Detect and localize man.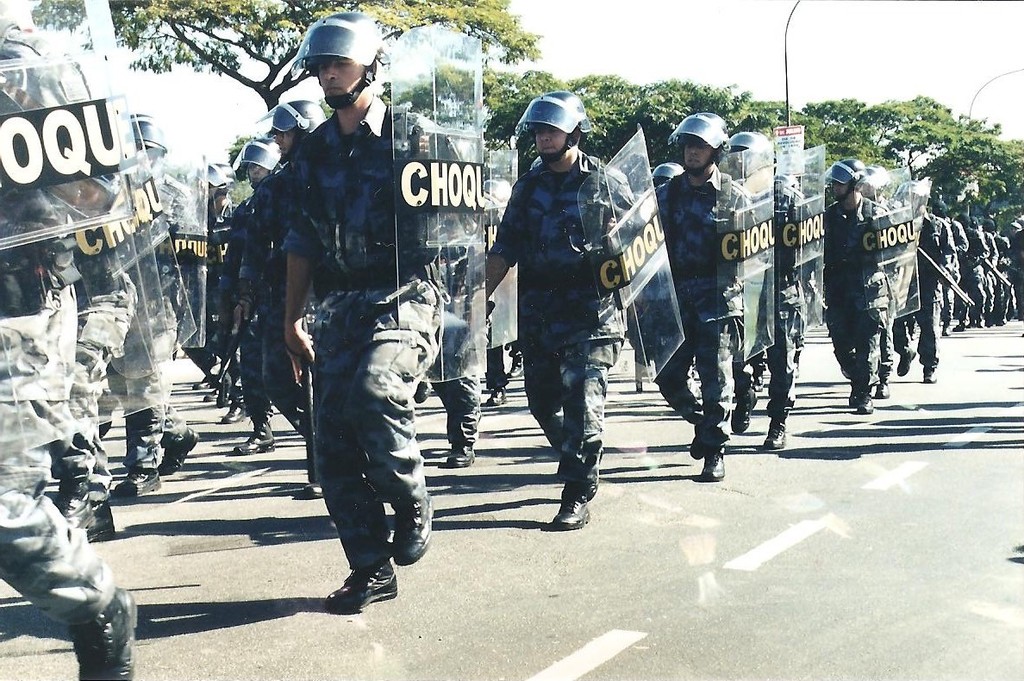
Localized at (112,108,208,499).
